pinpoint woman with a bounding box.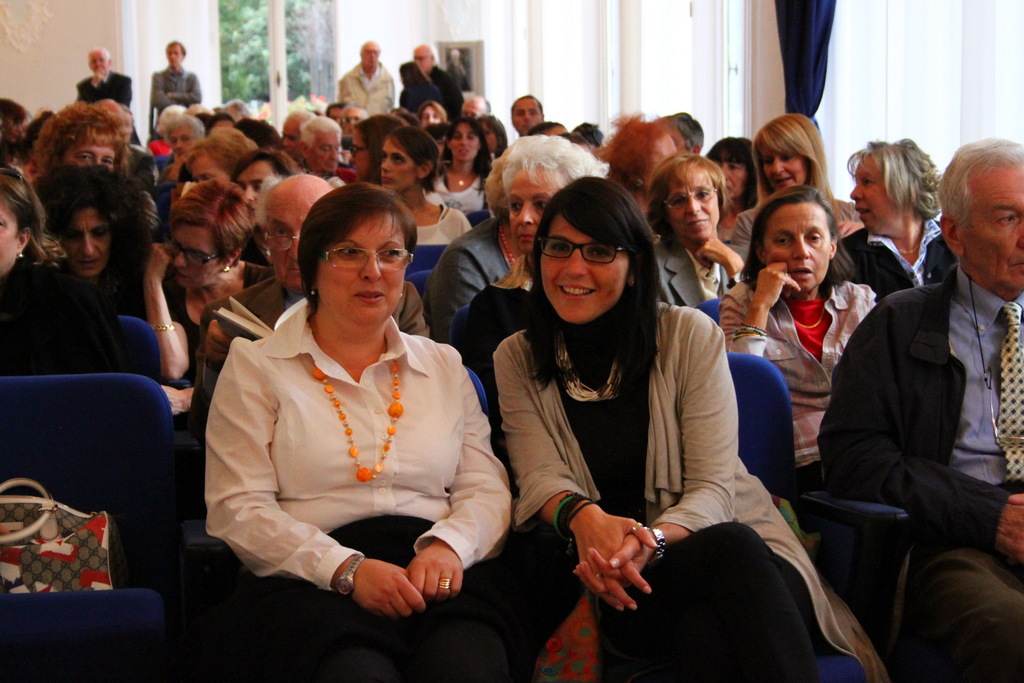
607/110/675/213.
